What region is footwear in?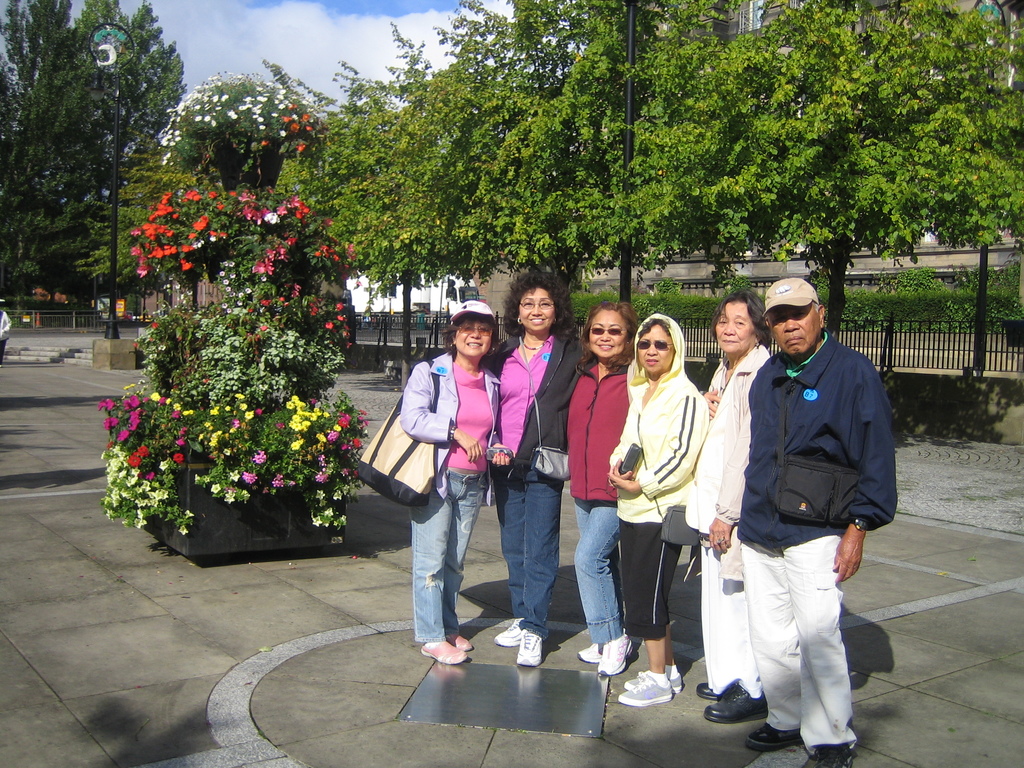
[620,669,684,696].
